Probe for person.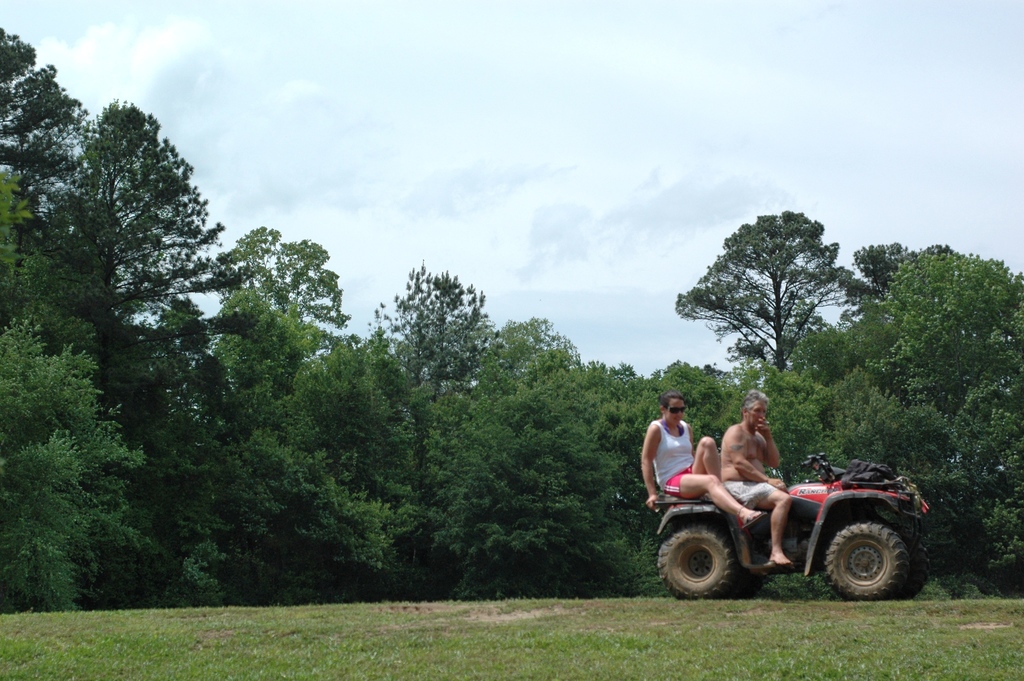
Probe result: (x1=716, y1=390, x2=790, y2=570).
